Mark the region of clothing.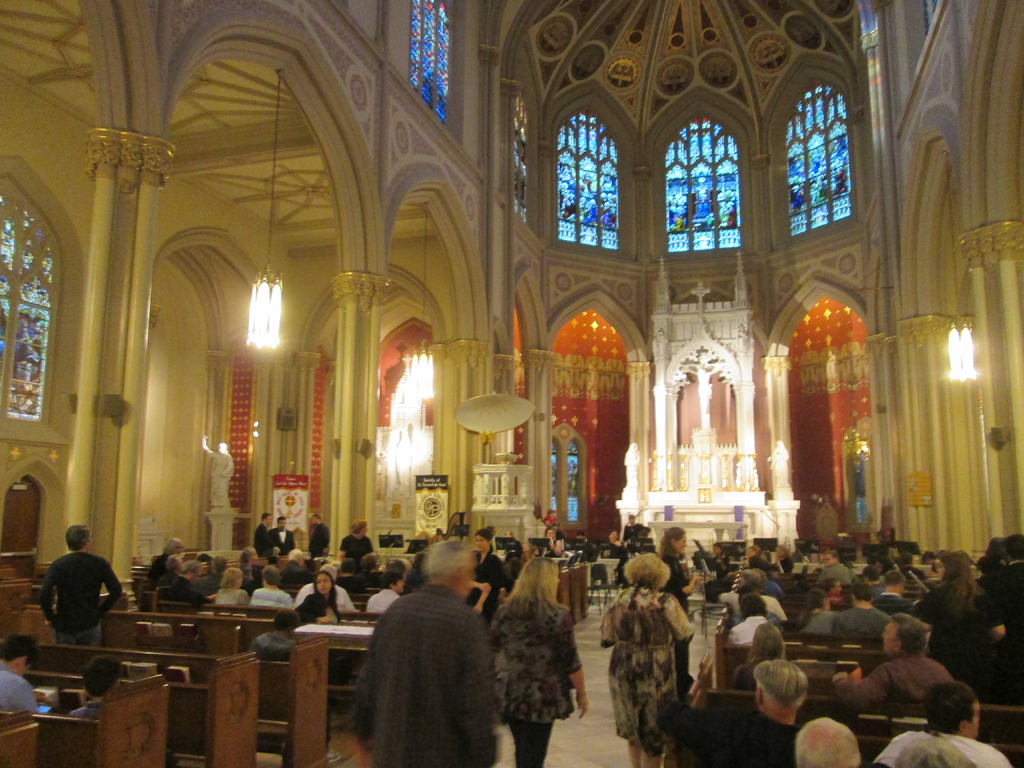
Region: <region>713, 551, 733, 575</region>.
